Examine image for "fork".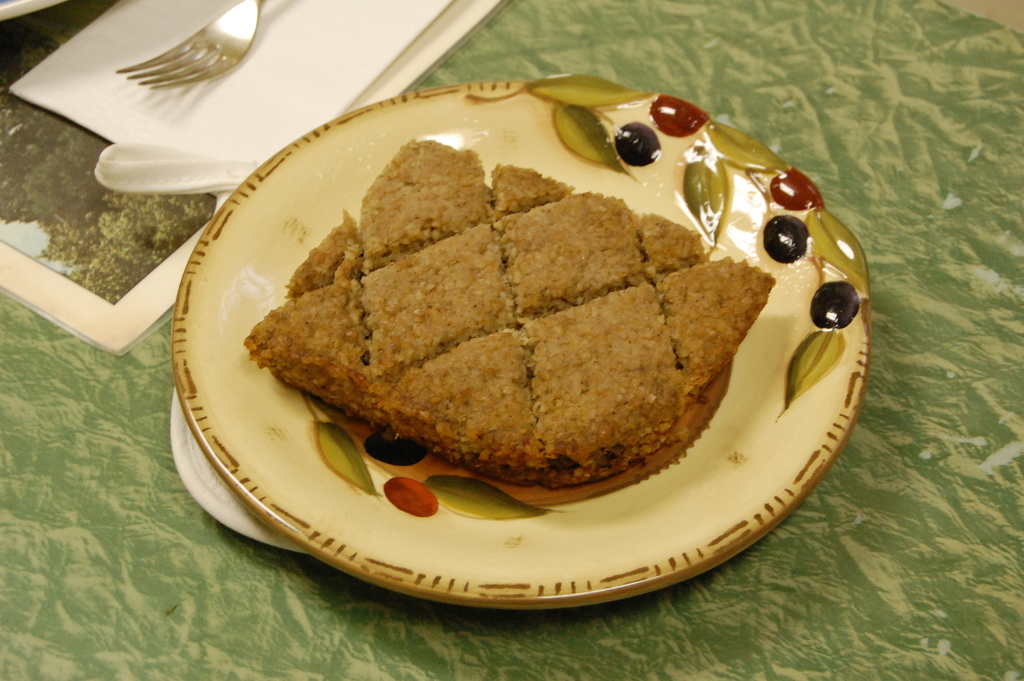
Examination result: x1=115 y1=0 x2=262 y2=86.
